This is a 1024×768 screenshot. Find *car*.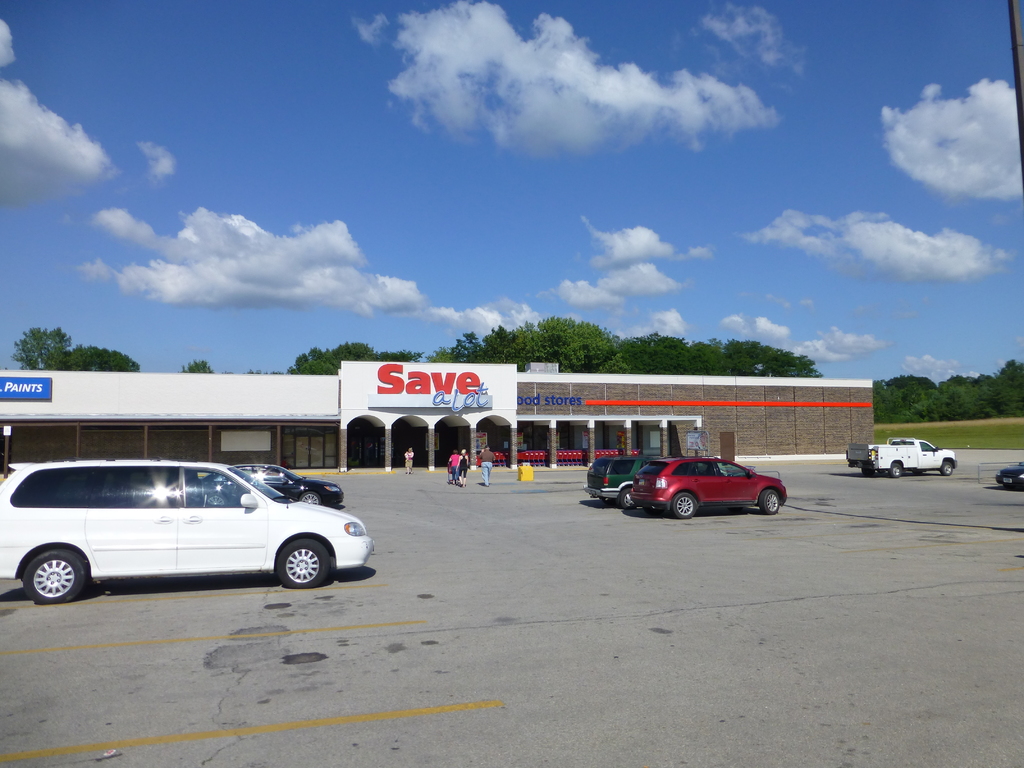
Bounding box: crop(629, 451, 785, 517).
